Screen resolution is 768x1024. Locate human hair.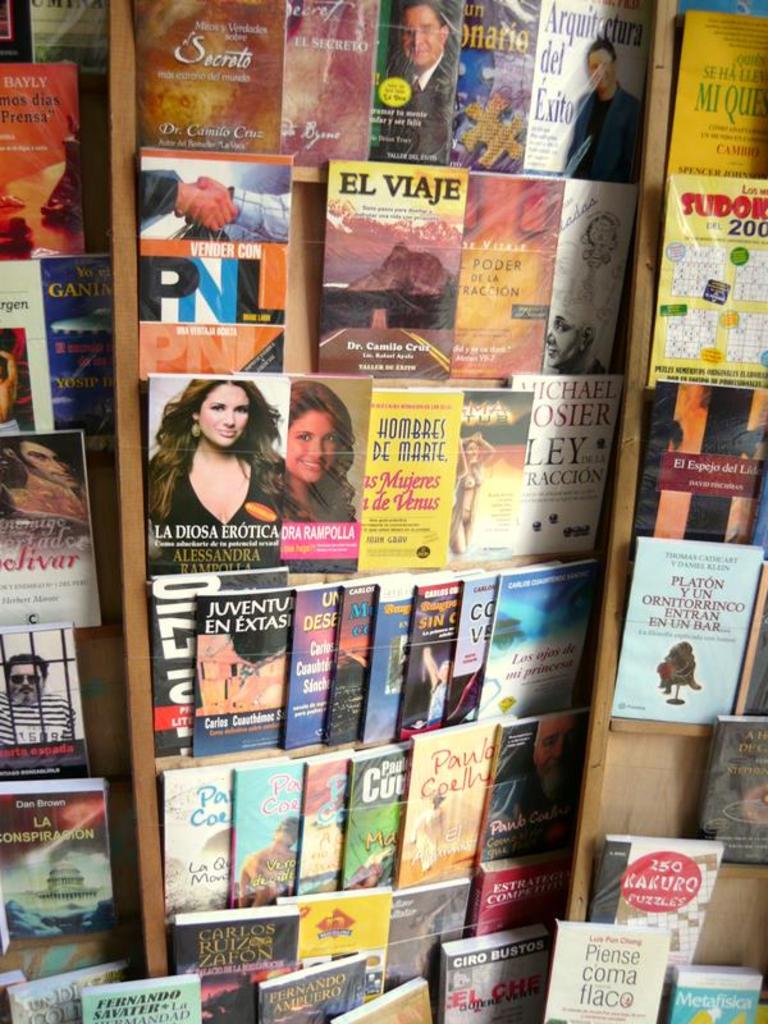
locate(160, 361, 275, 516).
